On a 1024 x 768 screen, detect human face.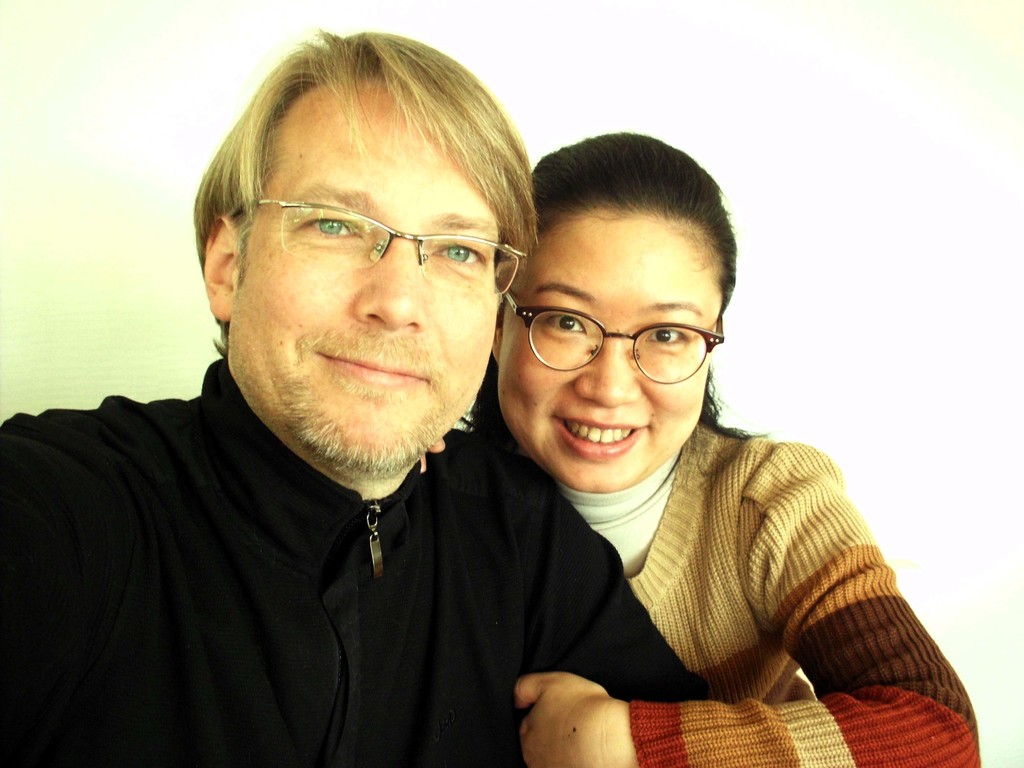
500/213/721/481.
